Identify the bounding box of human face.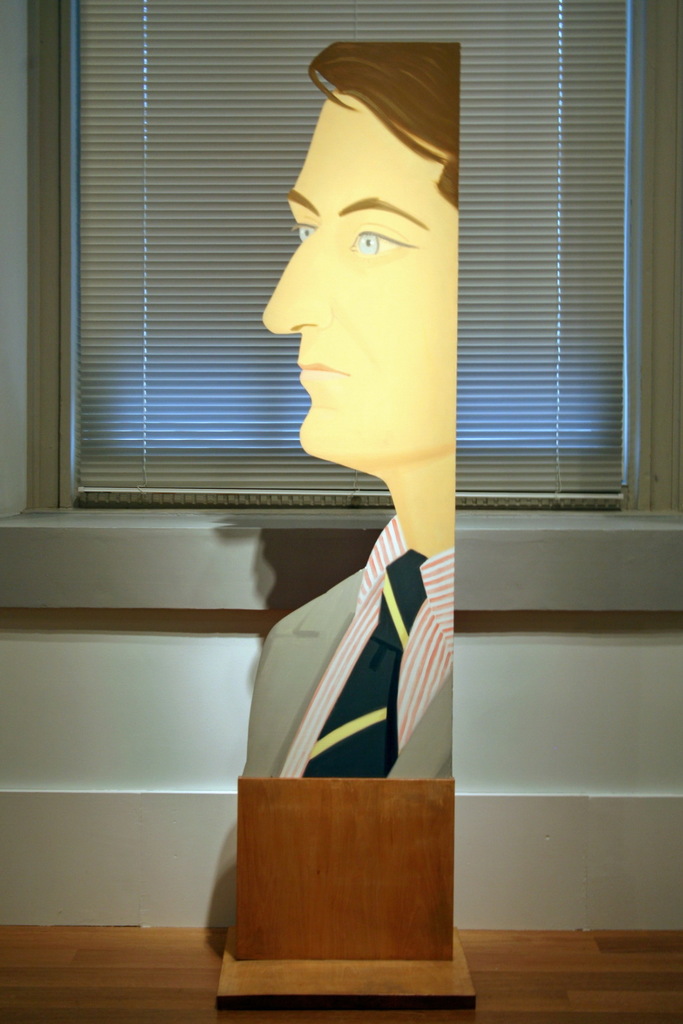
box=[262, 92, 456, 480].
